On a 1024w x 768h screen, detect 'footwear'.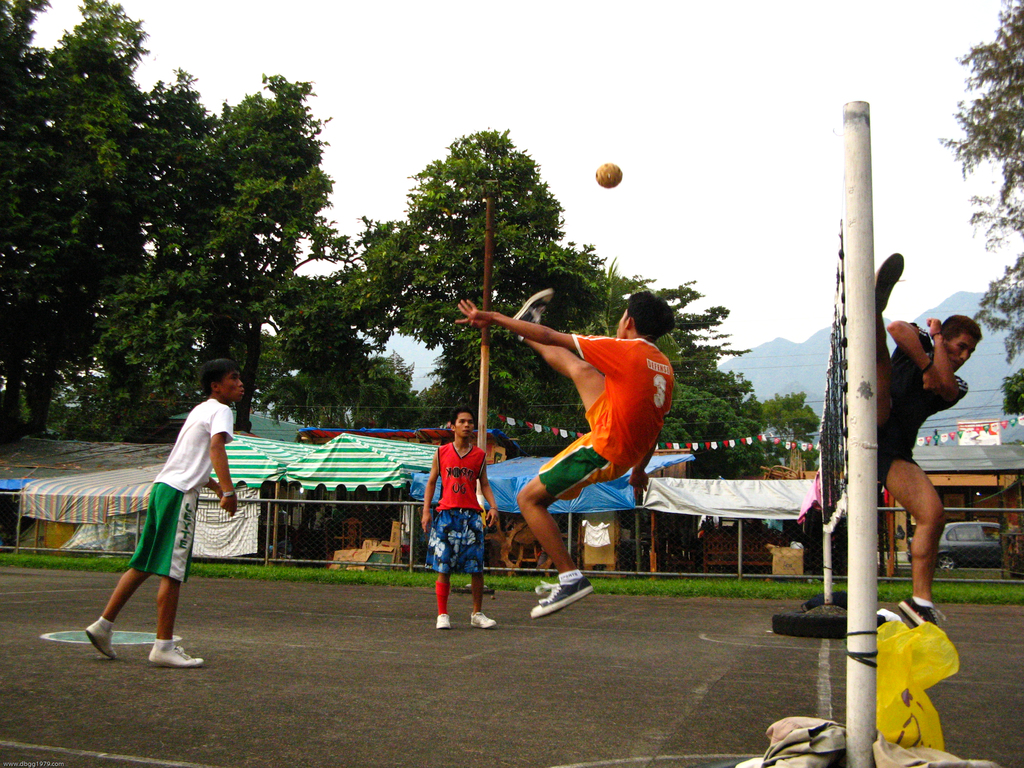
bbox(88, 622, 121, 666).
